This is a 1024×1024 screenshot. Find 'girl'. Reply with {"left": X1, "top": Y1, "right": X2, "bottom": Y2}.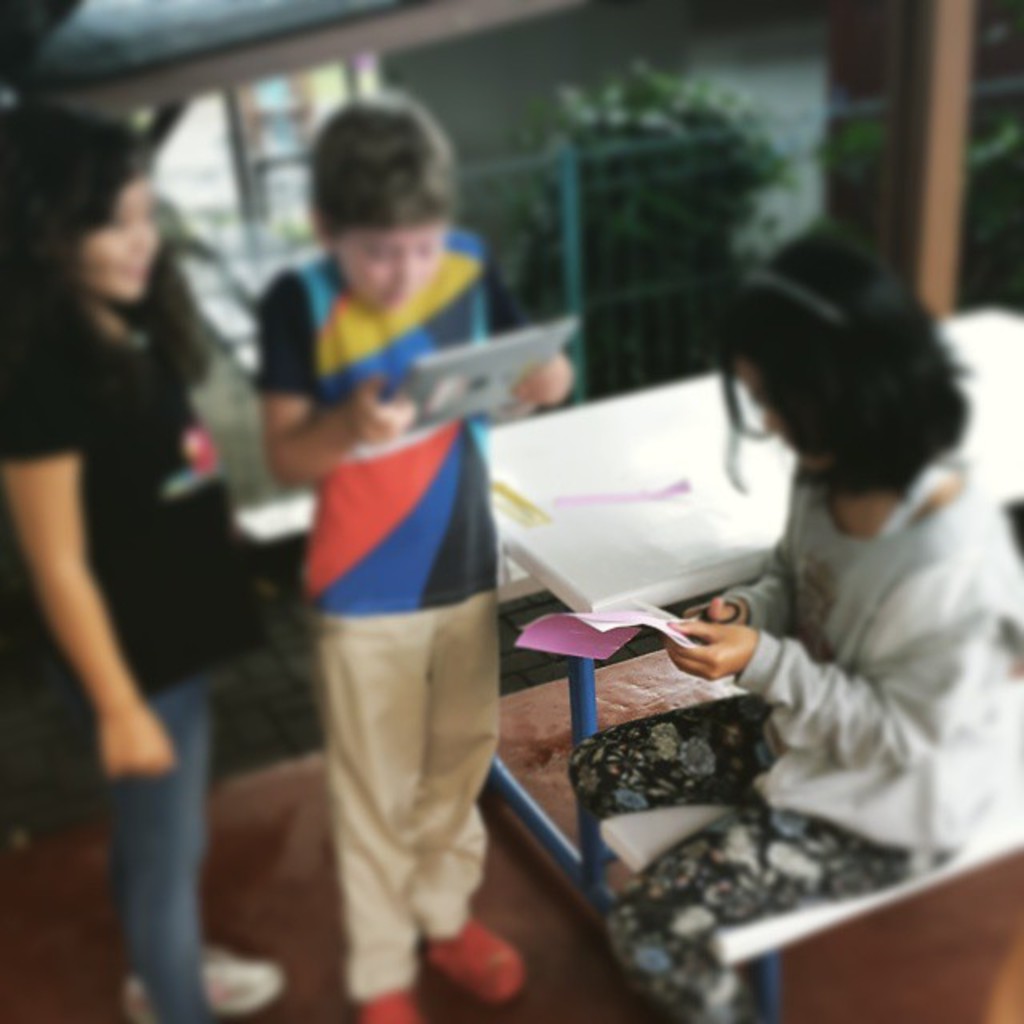
{"left": 568, "top": 226, "right": 1022, "bottom": 1022}.
